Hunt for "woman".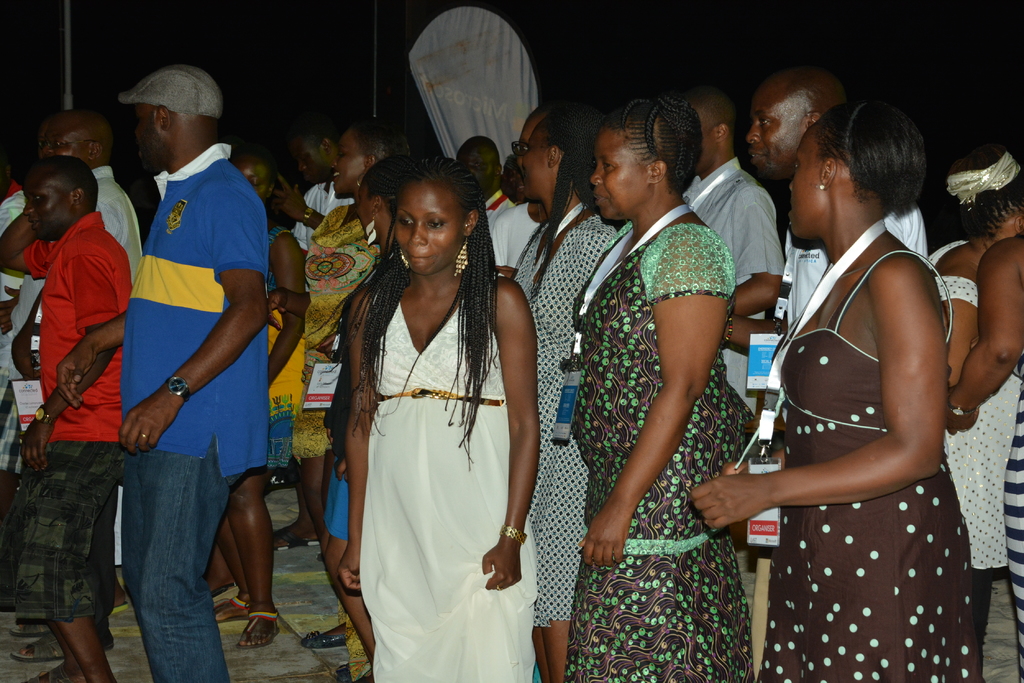
Hunted down at rect(506, 105, 622, 682).
